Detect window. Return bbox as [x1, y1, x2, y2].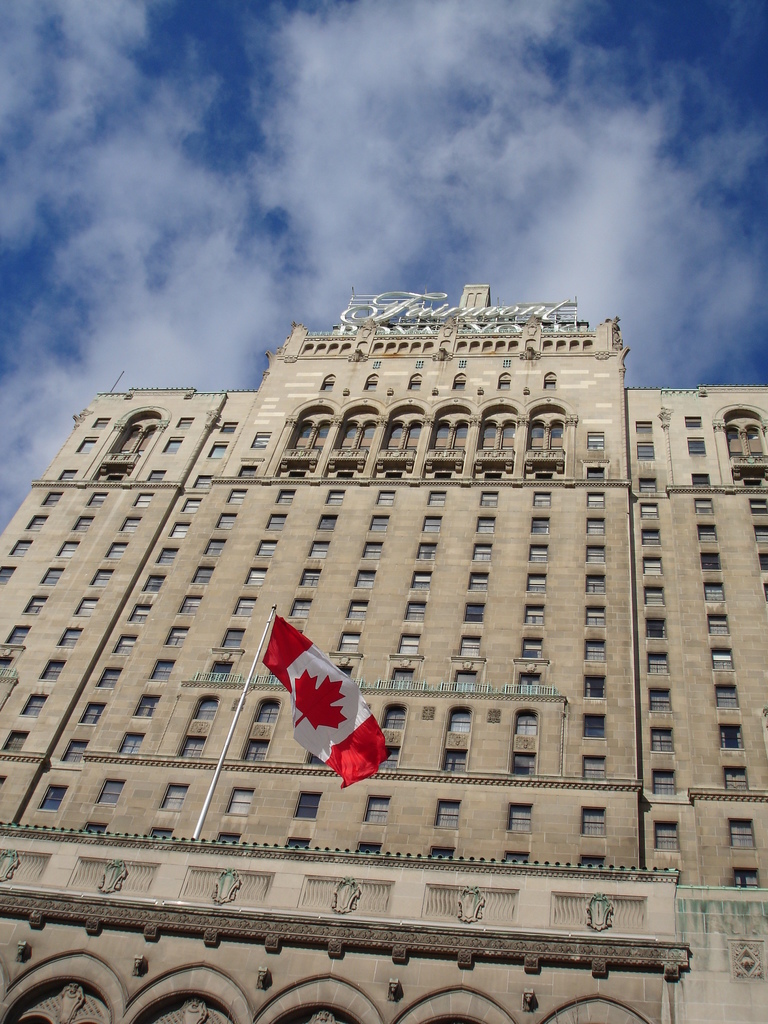
[229, 784, 261, 817].
